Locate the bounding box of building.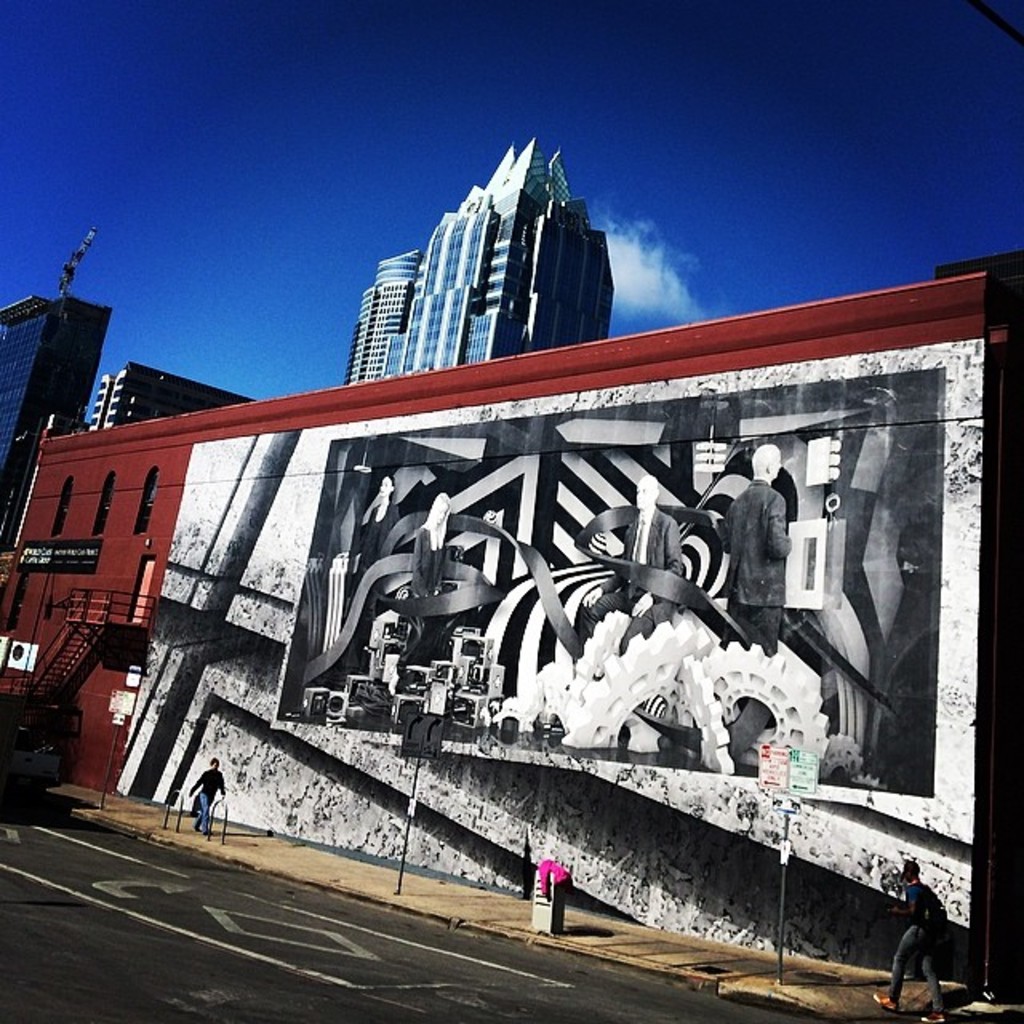
Bounding box: 86, 352, 248, 435.
